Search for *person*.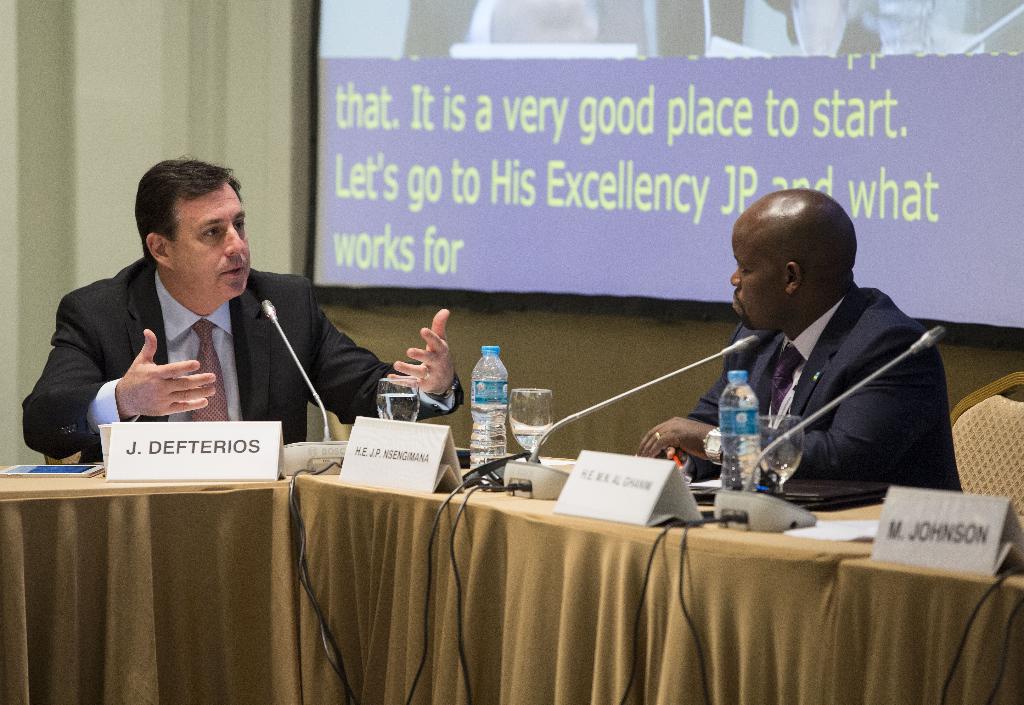
Found at box(20, 152, 470, 461).
